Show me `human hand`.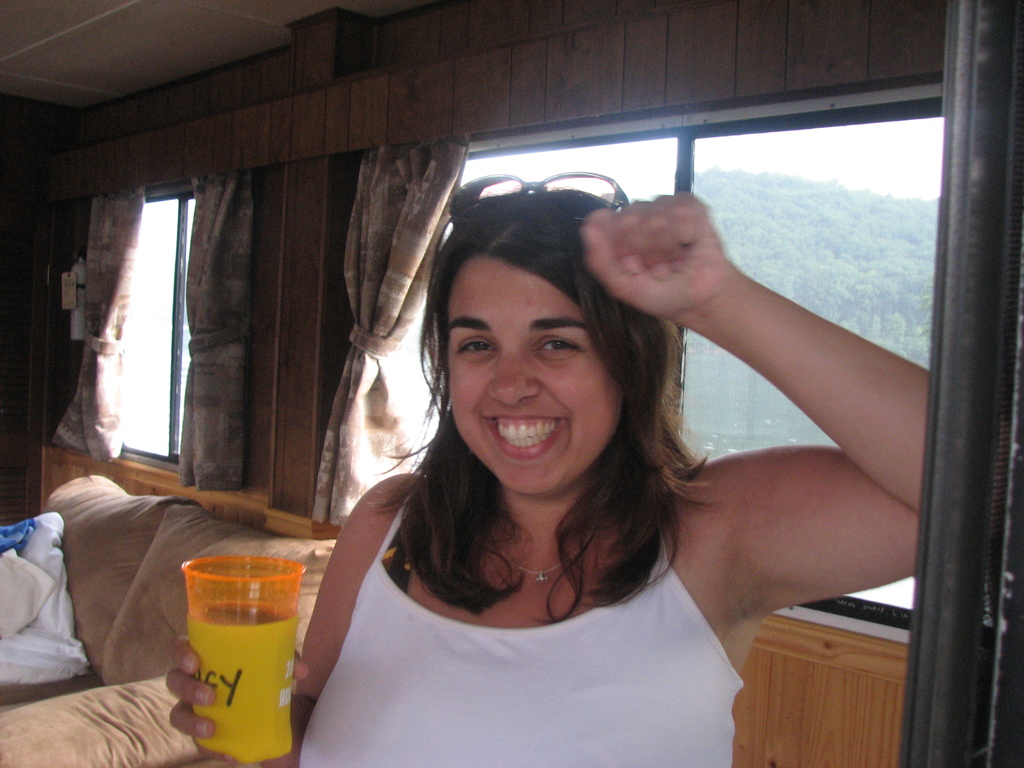
`human hand` is here: bbox=(163, 632, 309, 767).
